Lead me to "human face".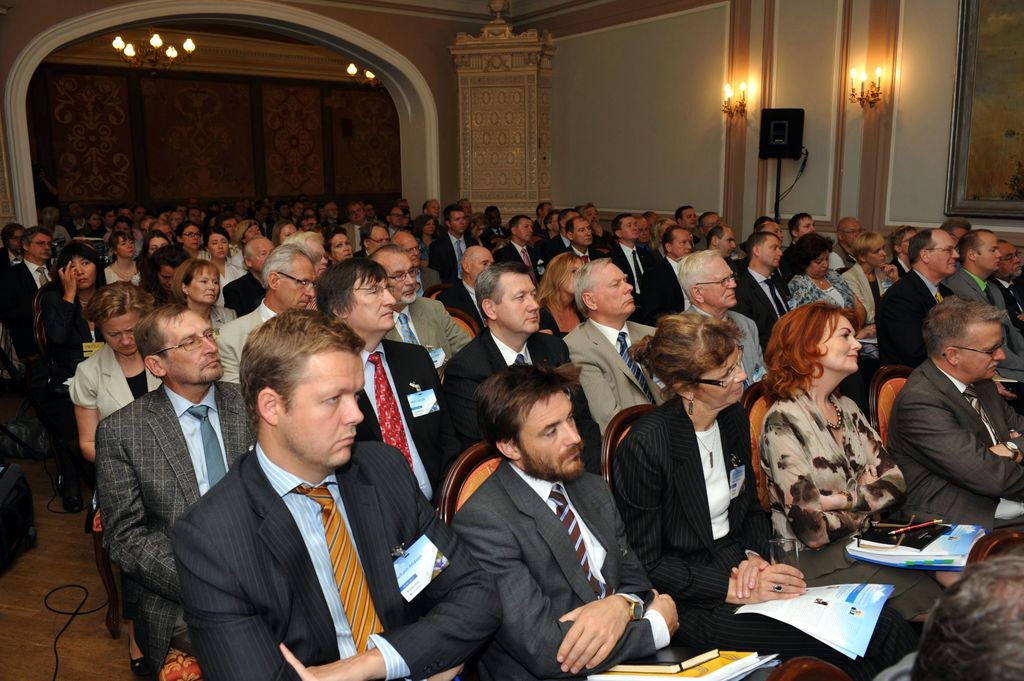
Lead to bbox(207, 234, 227, 260).
